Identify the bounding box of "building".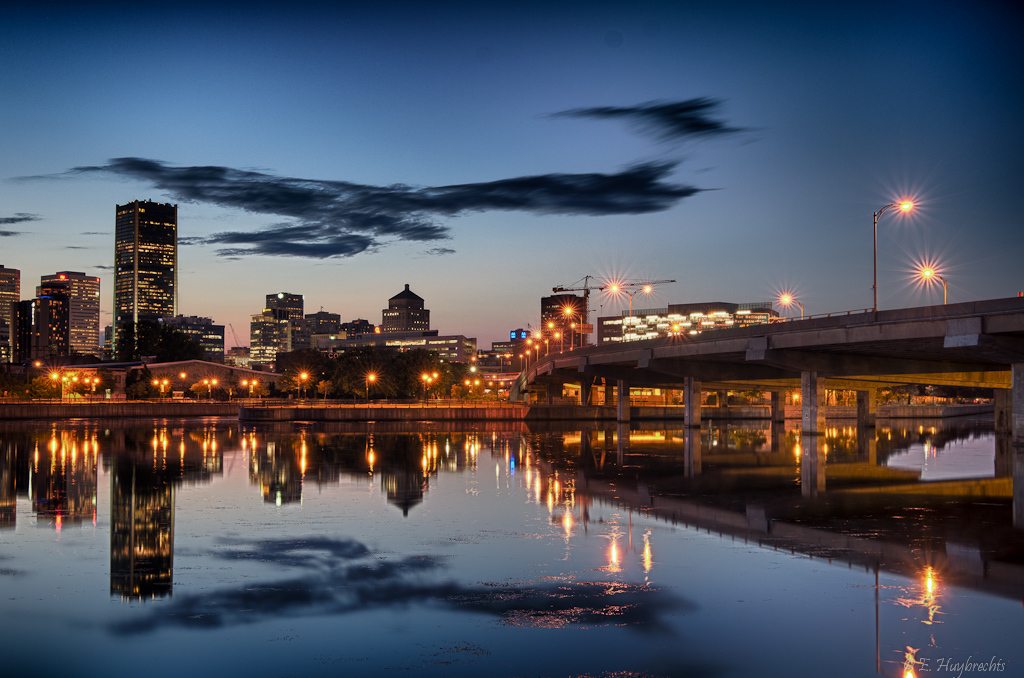
[left=509, top=326, right=529, bottom=364].
